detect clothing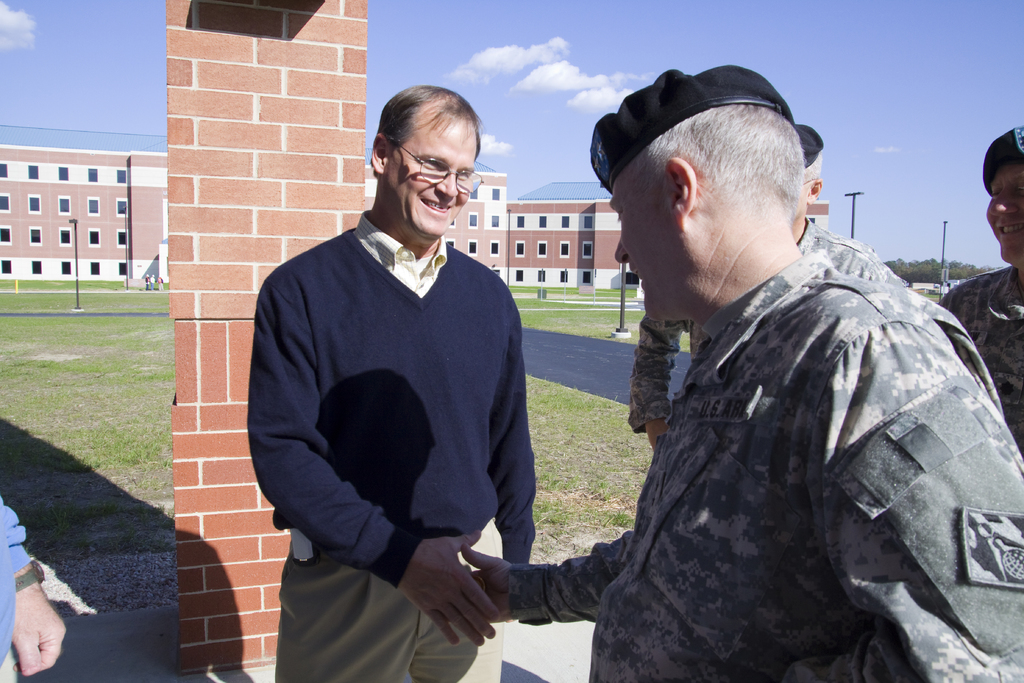
(left=943, top=262, right=1023, bottom=454)
